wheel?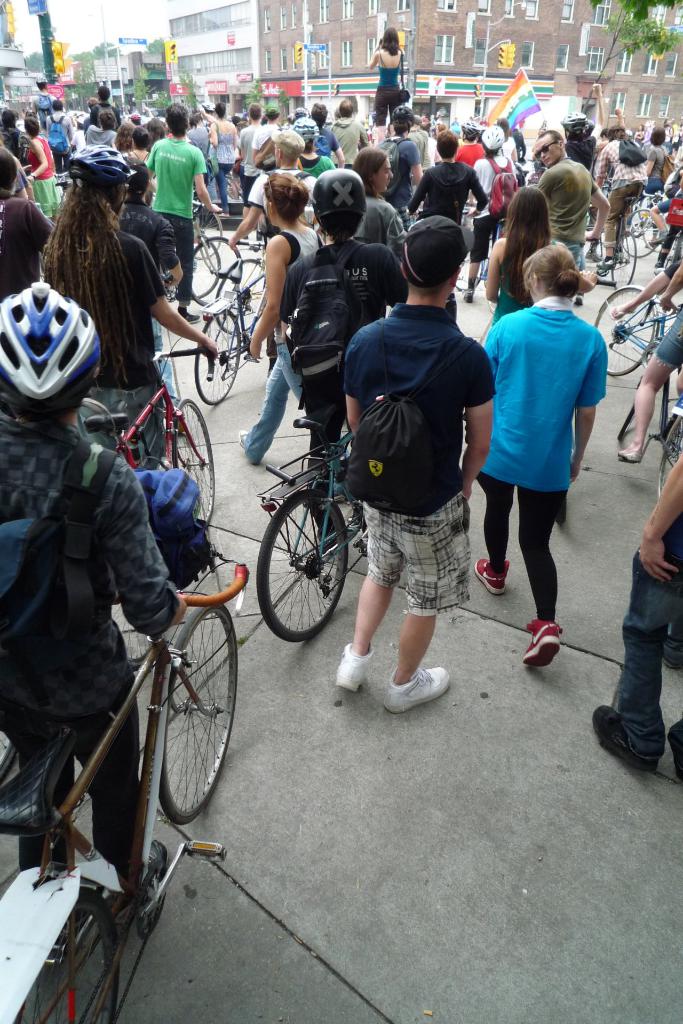
[591, 282, 658, 378]
